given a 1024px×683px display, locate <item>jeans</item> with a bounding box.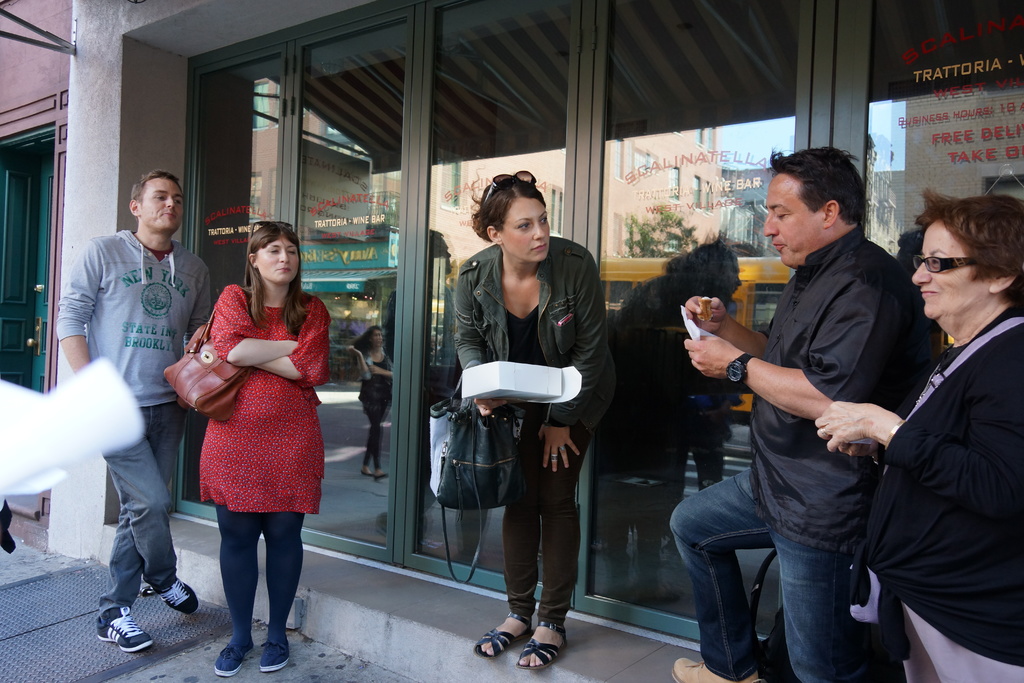
Located: locate(903, 593, 1023, 682).
